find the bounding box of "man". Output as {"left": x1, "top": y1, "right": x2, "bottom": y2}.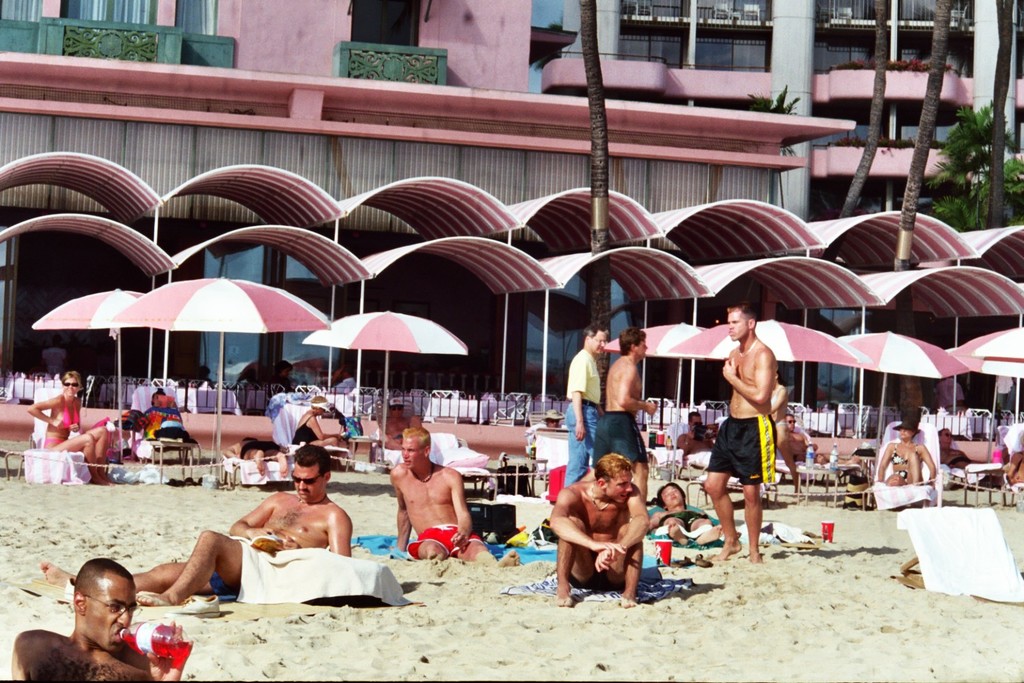
{"left": 710, "top": 308, "right": 798, "bottom": 566}.
